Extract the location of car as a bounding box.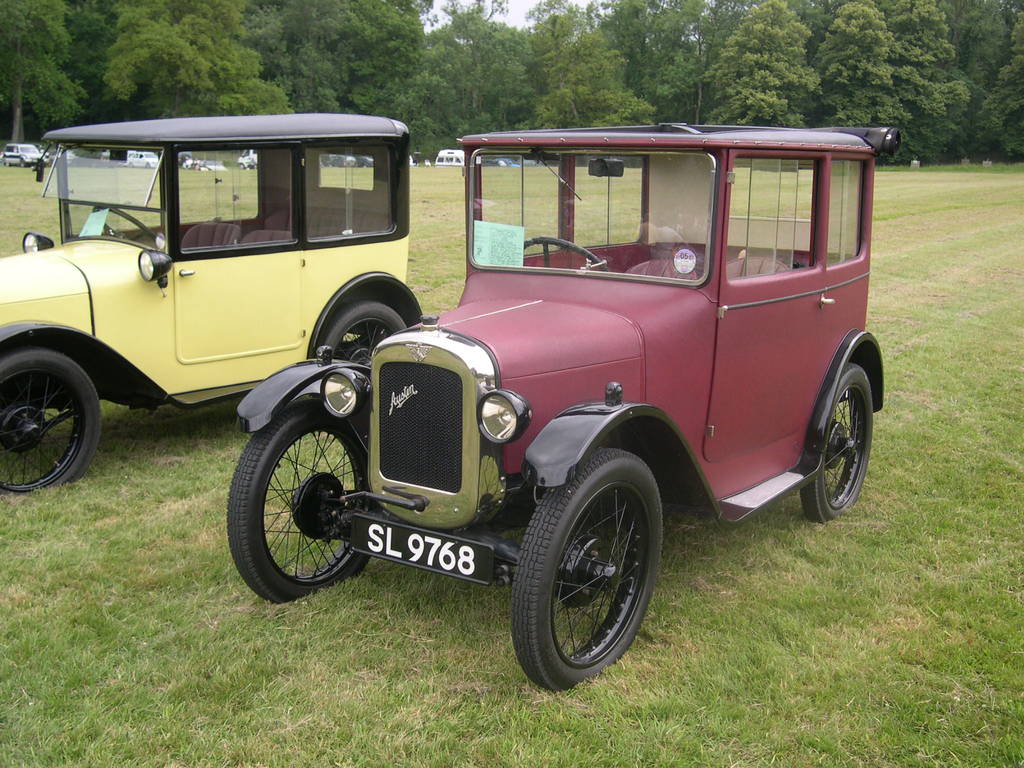
left=358, top=157, right=374, bottom=166.
